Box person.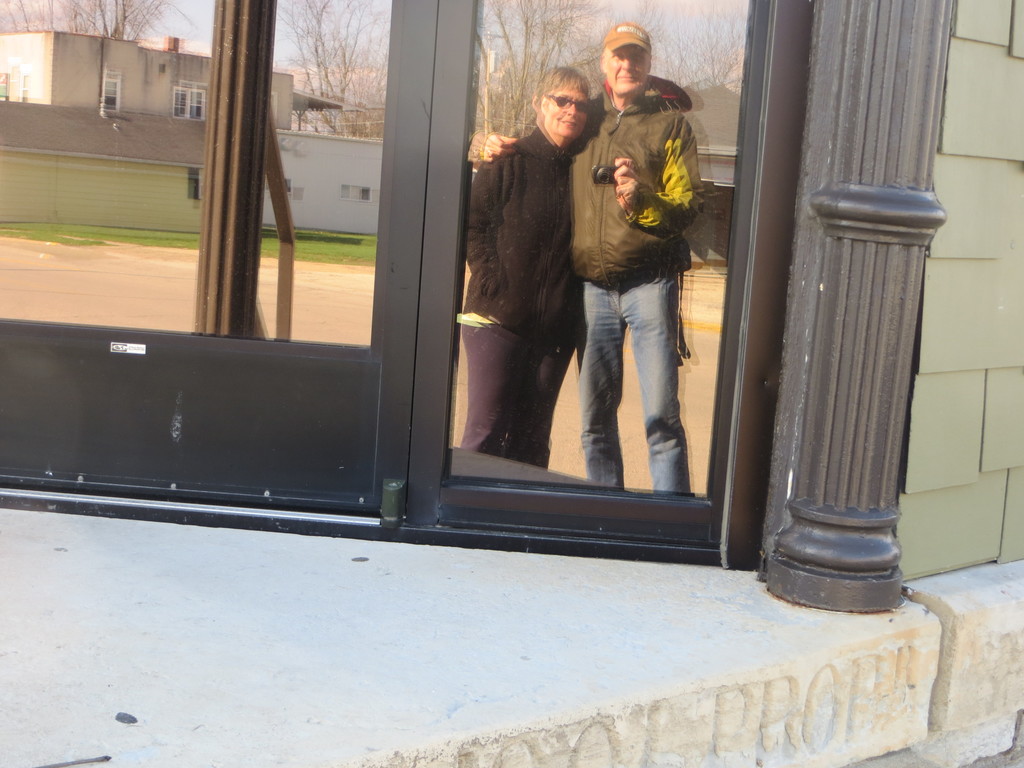
<box>555,42,703,501</box>.
